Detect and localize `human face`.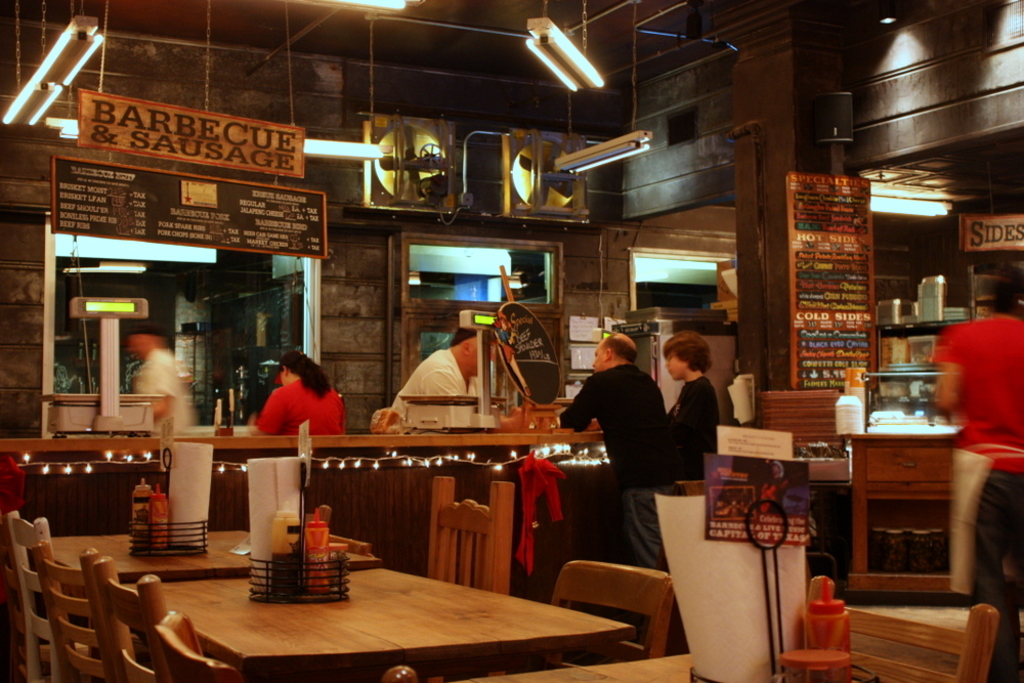
Localized at left=663, top=351, right=688, bottom=380.
